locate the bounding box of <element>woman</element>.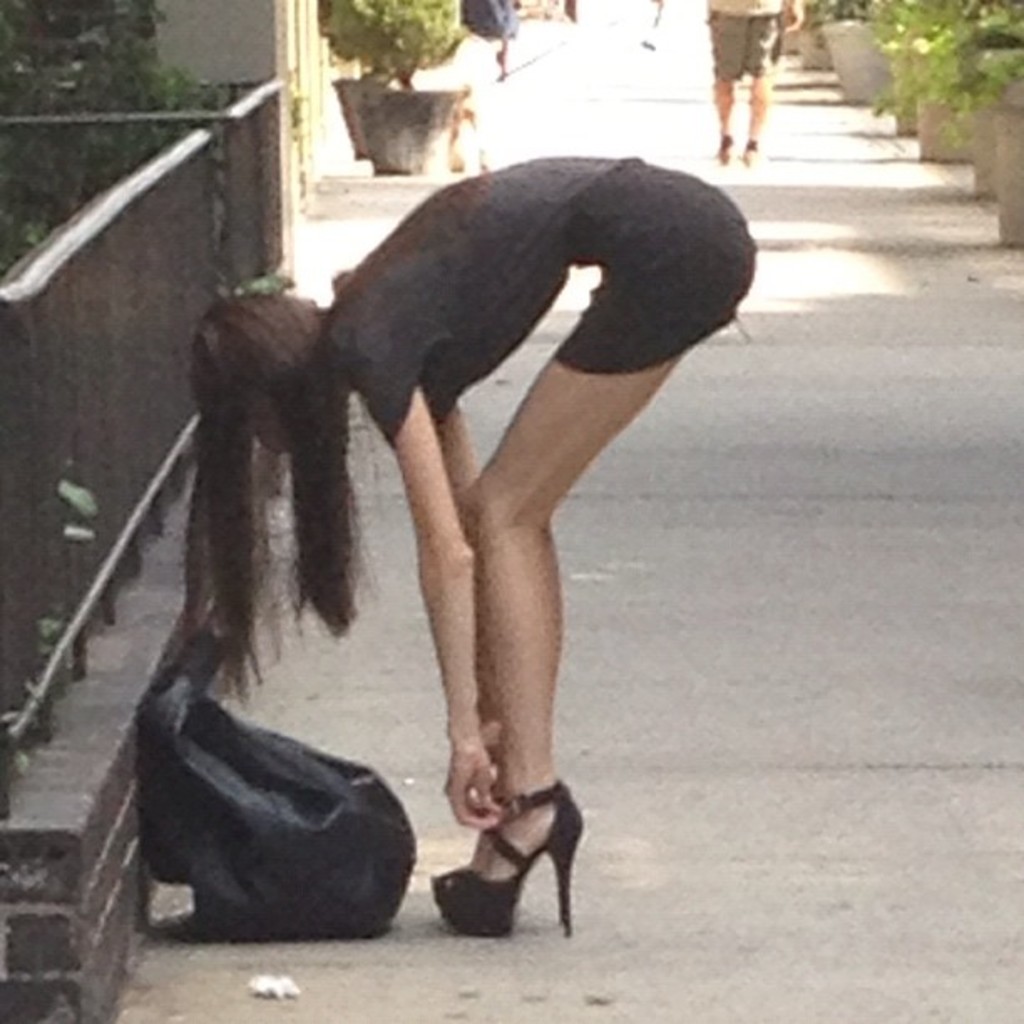
Bounding box: 149:107:745:962.
